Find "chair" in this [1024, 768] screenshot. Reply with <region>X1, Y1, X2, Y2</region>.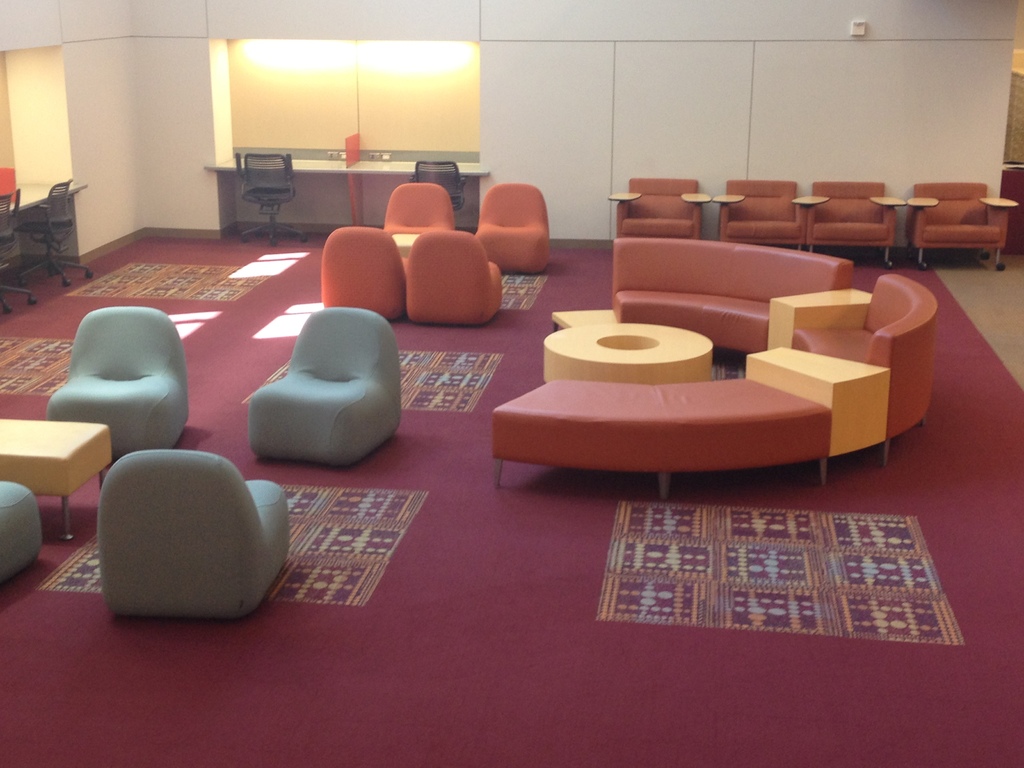
<region>794, 179, 904, 273</region>.
